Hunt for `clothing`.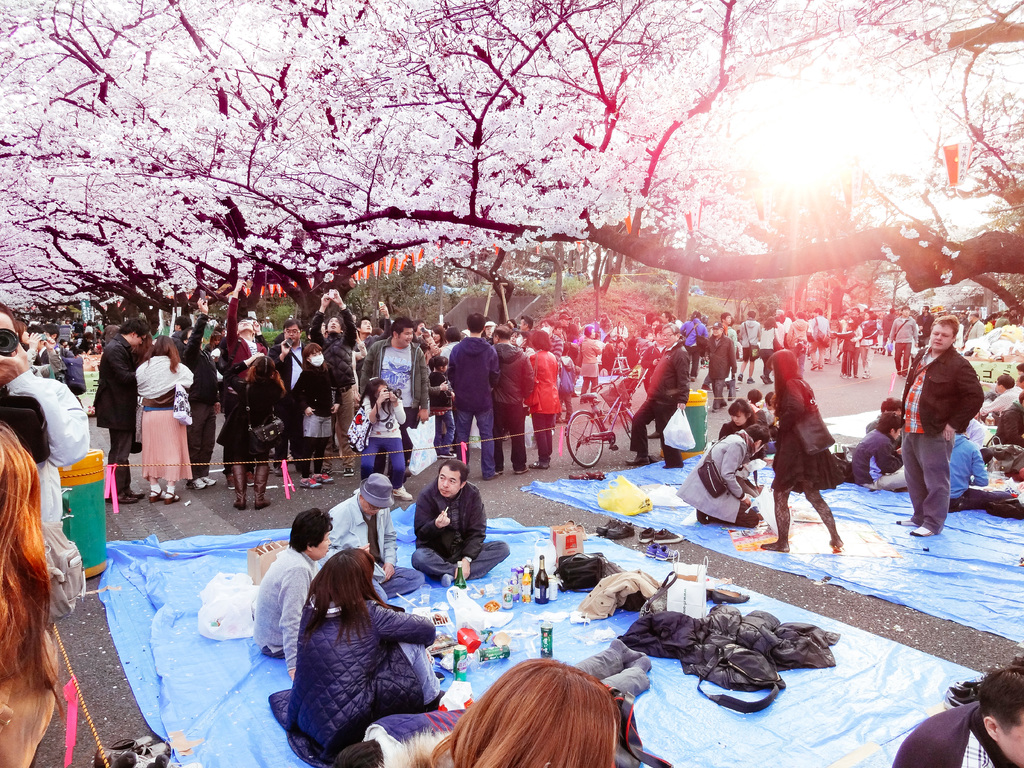
Hunted down at (851, 425, 911, 491).
